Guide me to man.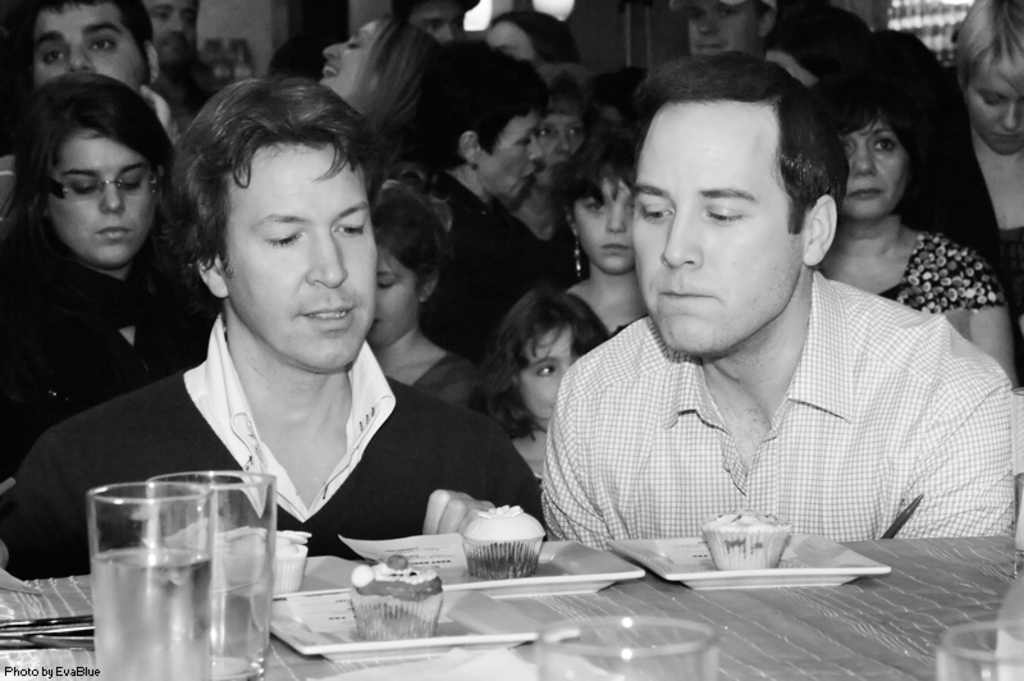
Guidance: 531:58:1021:550.
